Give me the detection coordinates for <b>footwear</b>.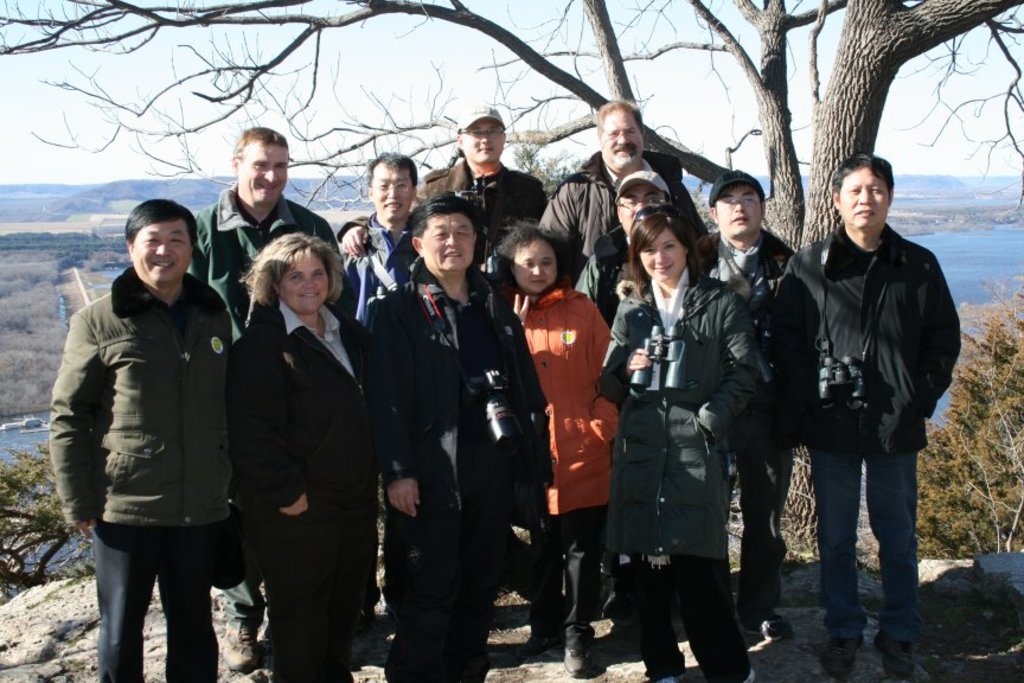
bbox(729, 668, 761, 682).
